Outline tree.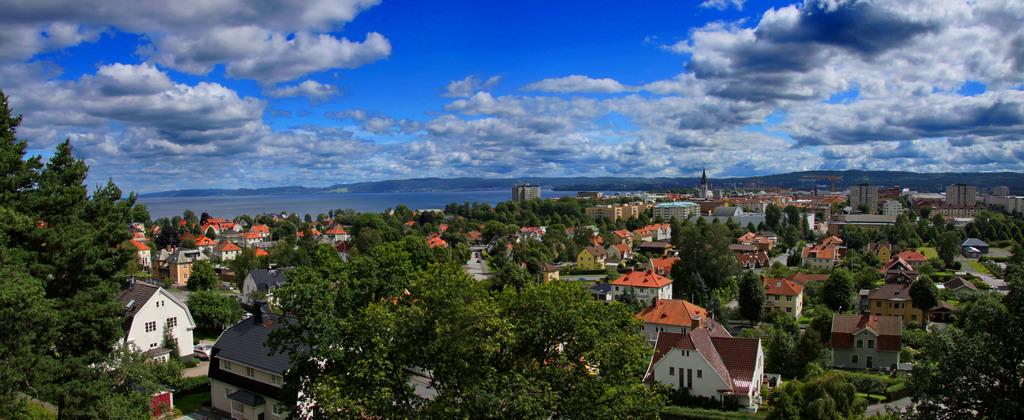
Outline: detection(834, 250, 876, 294).
